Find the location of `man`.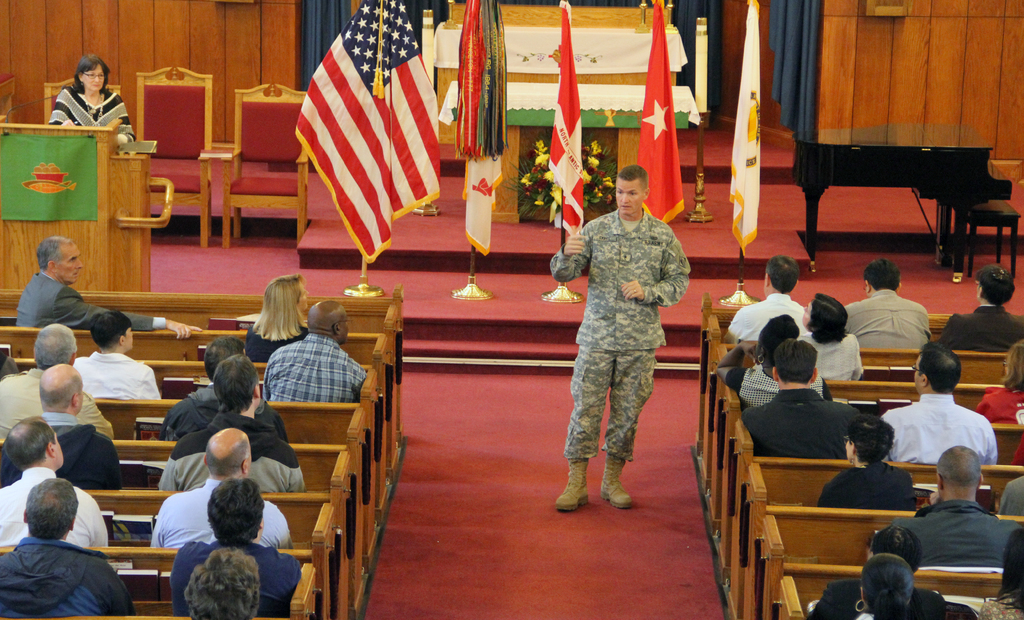
Location: [x1=184, y1=544, x2=259, y2=619].
